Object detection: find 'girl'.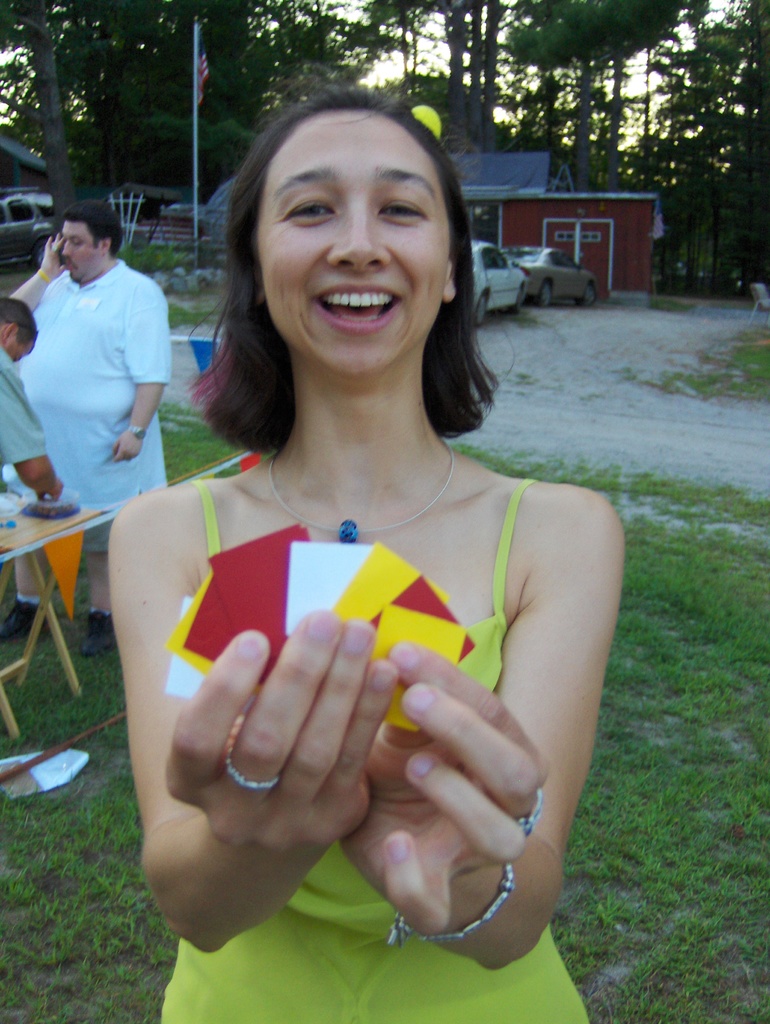
select_region(95, 83, 619, 1023).
